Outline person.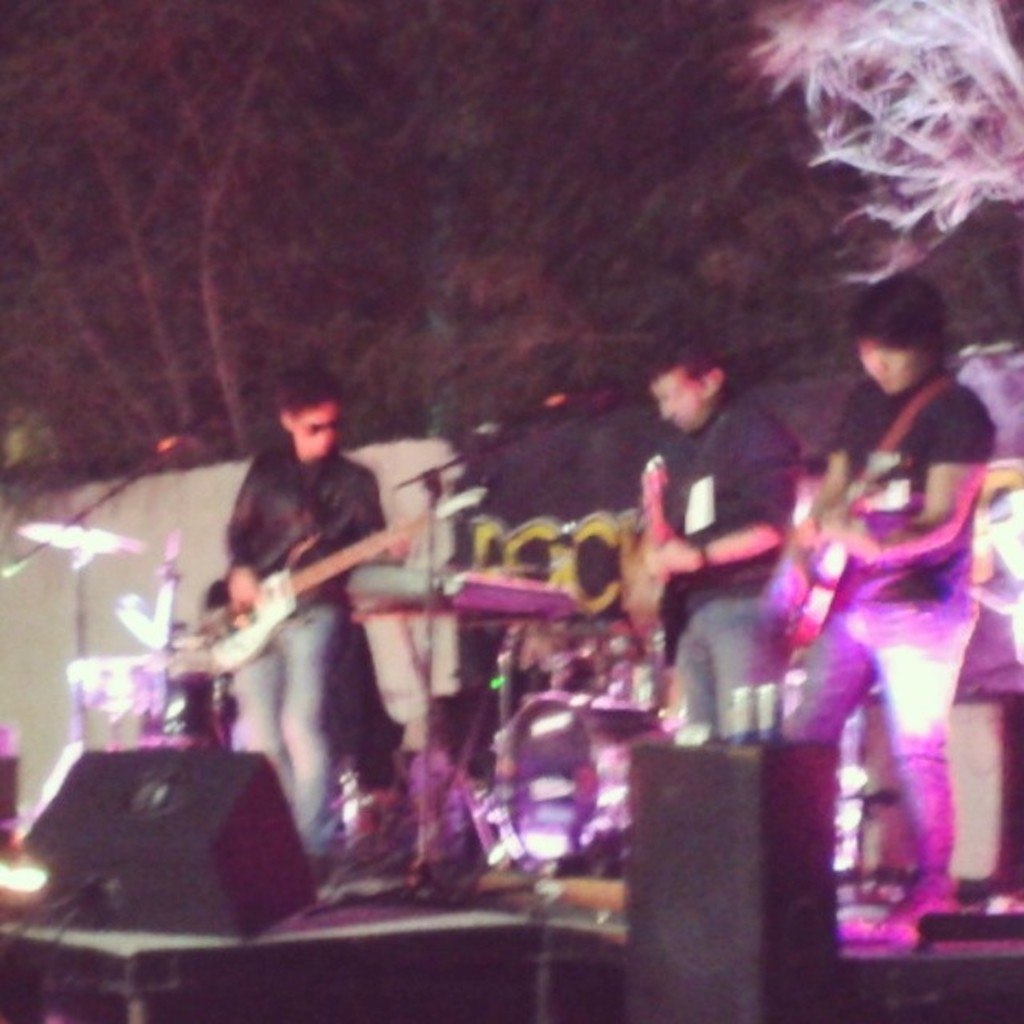
Outline: bbox(624, 333, 798, 742).
